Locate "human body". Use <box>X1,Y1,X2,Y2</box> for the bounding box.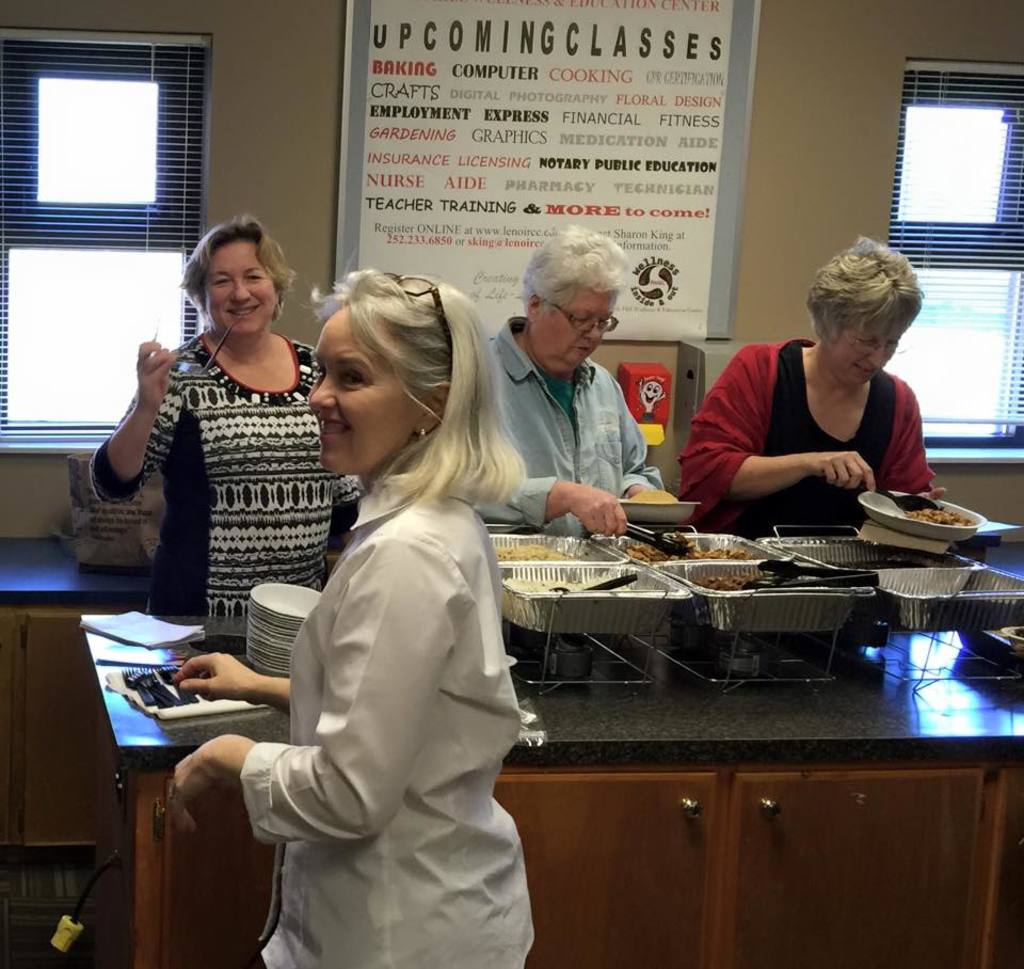
<box>684,232,957,519</box>.
